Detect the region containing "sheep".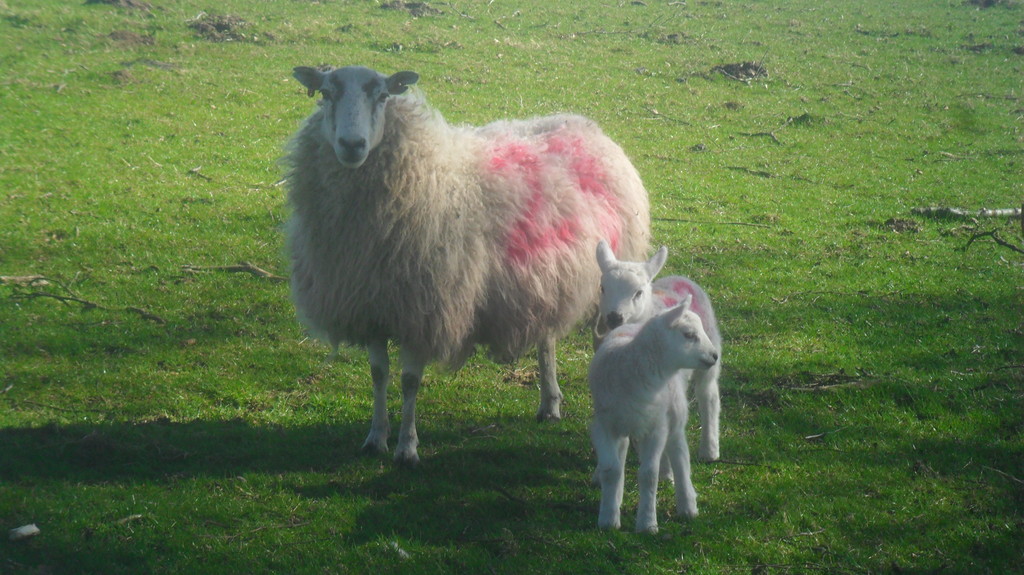
<region>277, 67, 652, 462</region>.
